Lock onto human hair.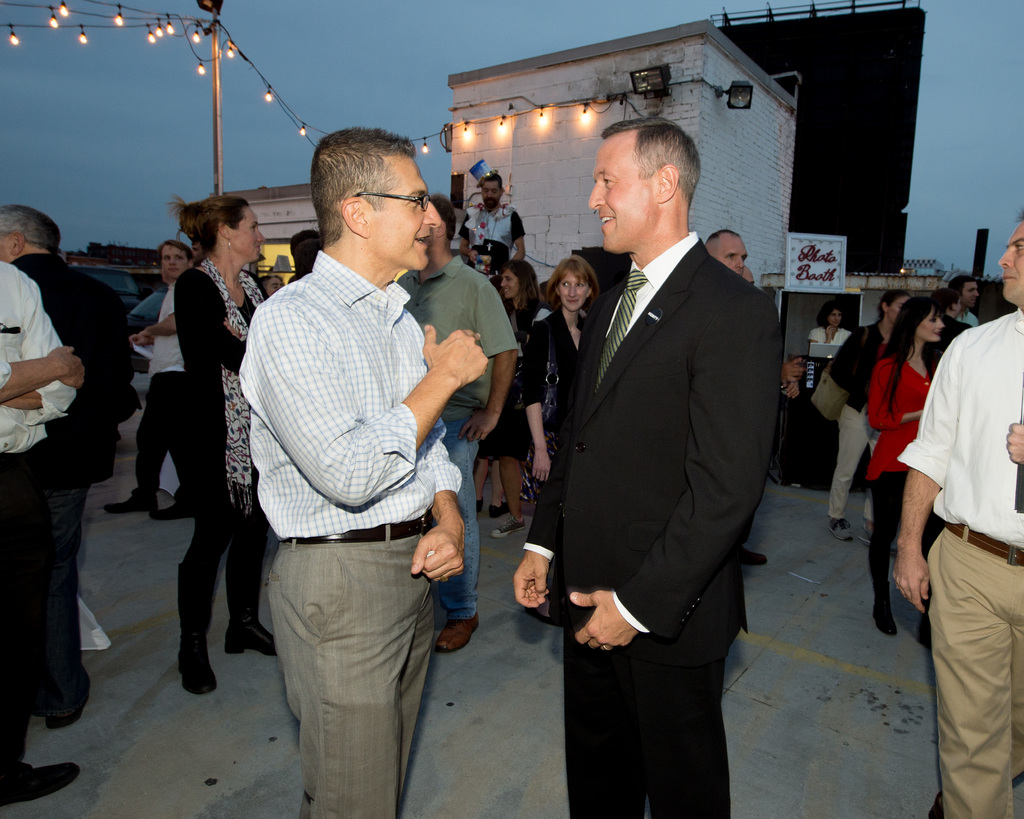
Locked: region(181, 187, 250, 252).
